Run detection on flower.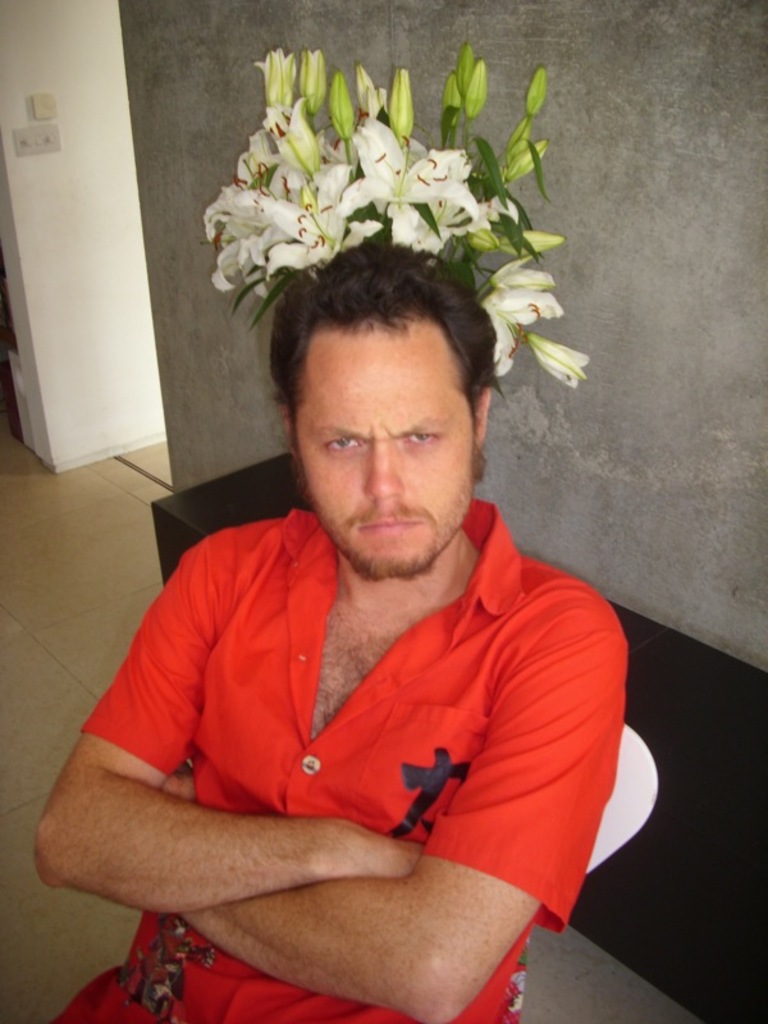
Result: 301 51 329 105.
